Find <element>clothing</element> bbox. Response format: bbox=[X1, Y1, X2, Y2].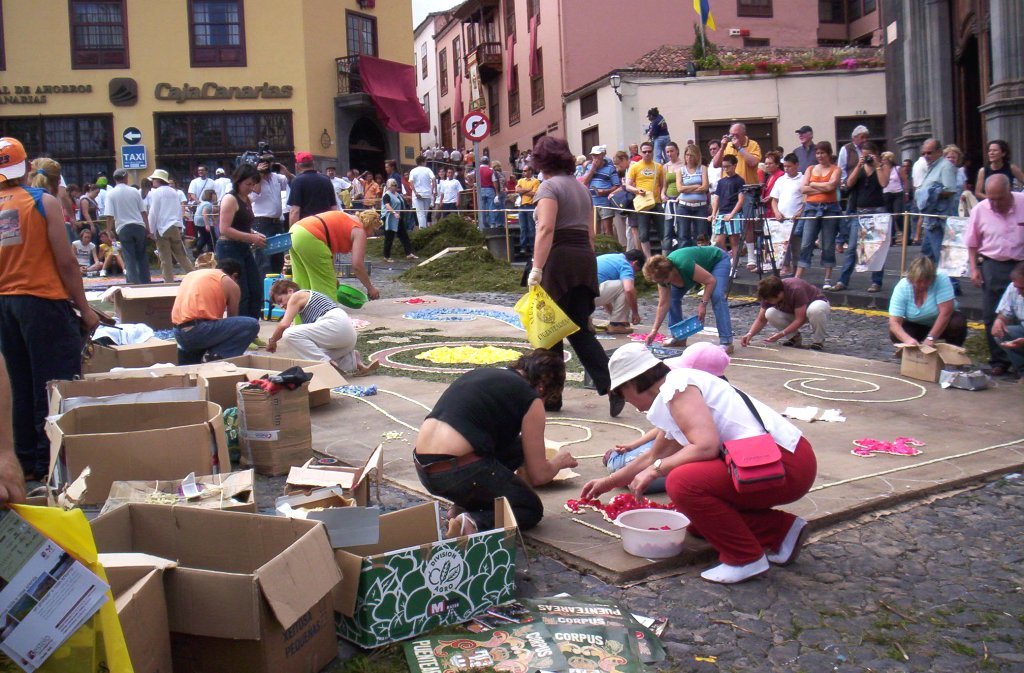
bbox=[379, 191, 428, 268].
